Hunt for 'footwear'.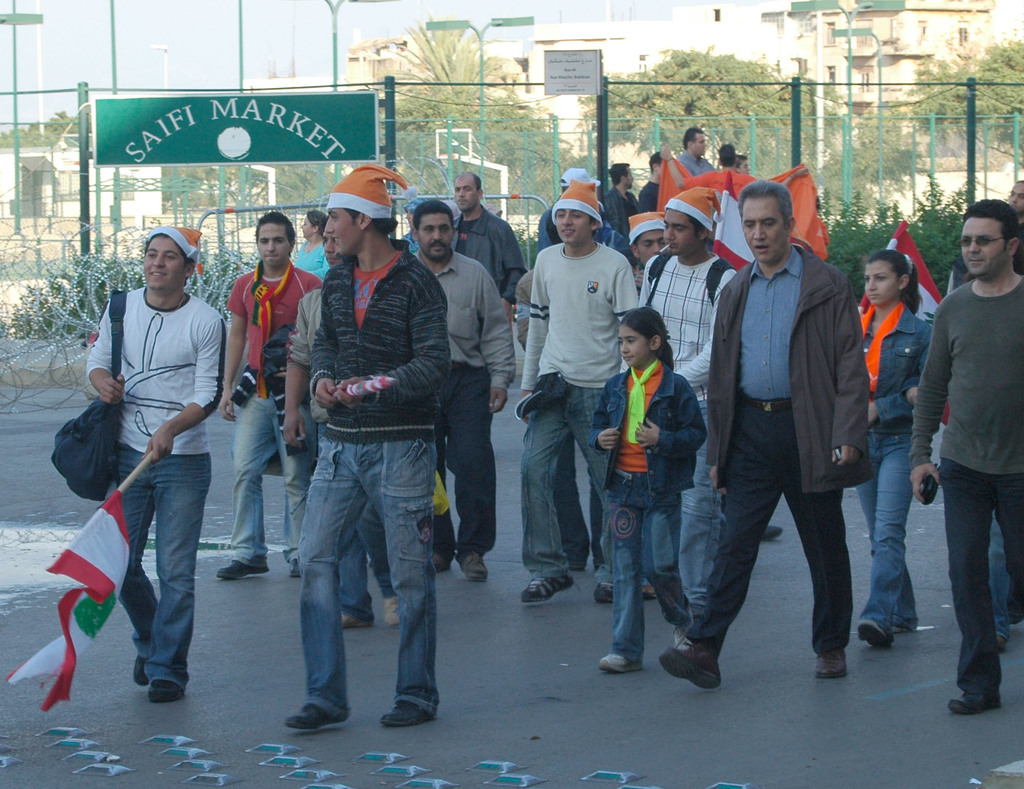
Hunted down at select_region(892, 623, 908, 631).
